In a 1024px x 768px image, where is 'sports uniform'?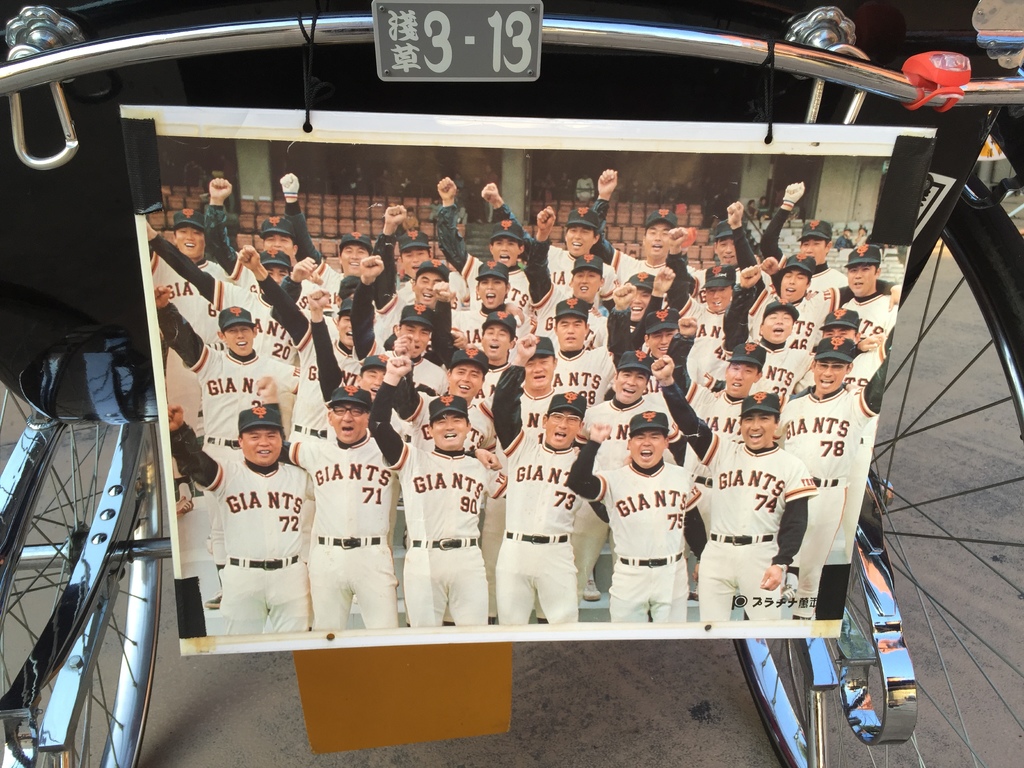
[564, 442, 694, 620].
